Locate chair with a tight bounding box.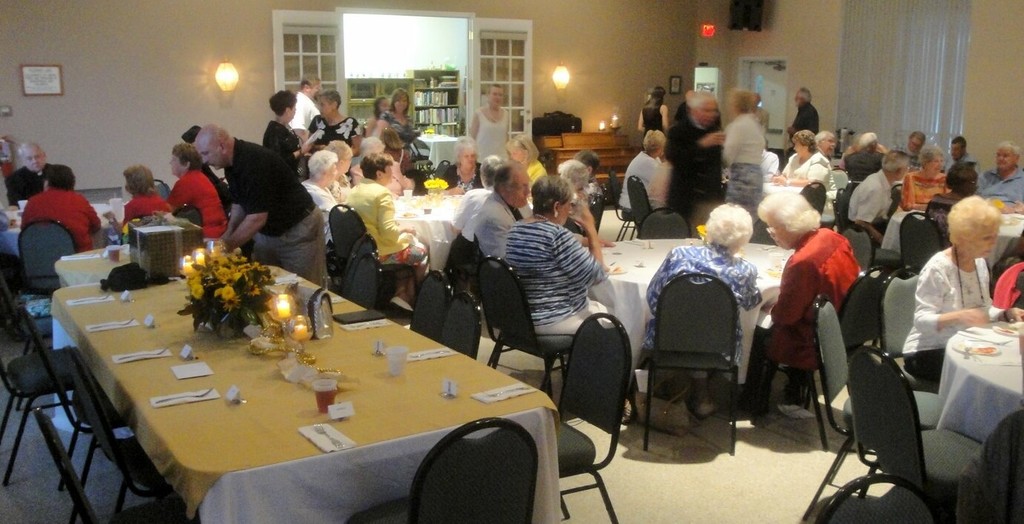
pyautogui.locateOnScreen(410, 270, 456, 345).
